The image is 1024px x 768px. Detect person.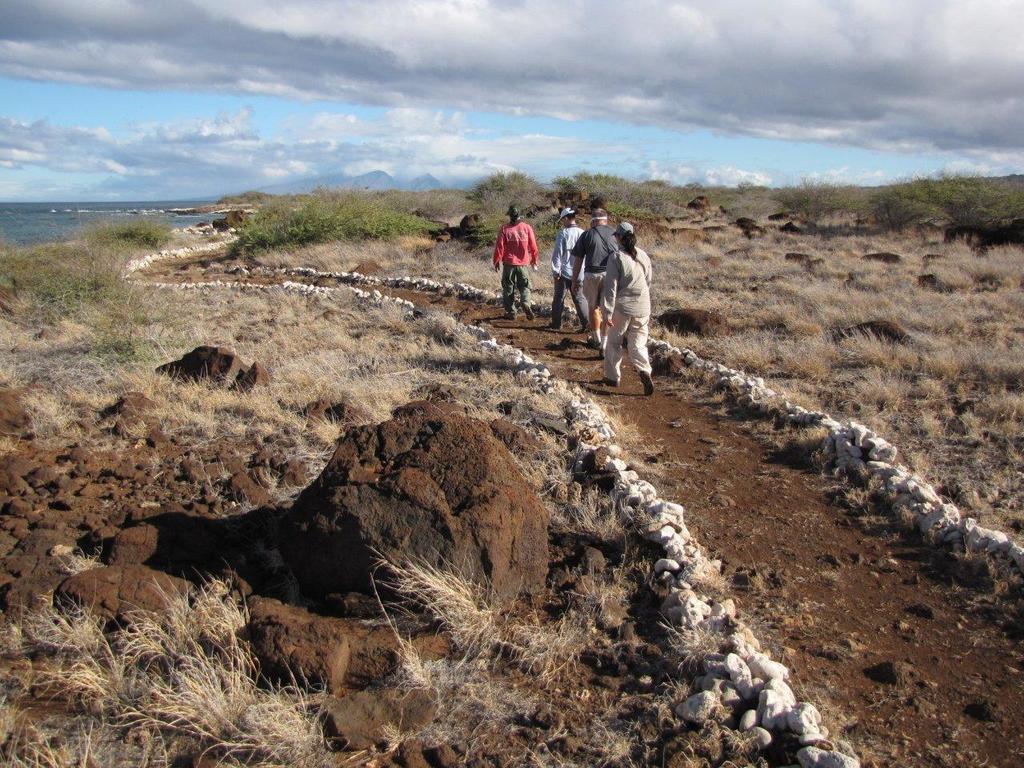
Detection: <box>602,226,658,398</box>.
